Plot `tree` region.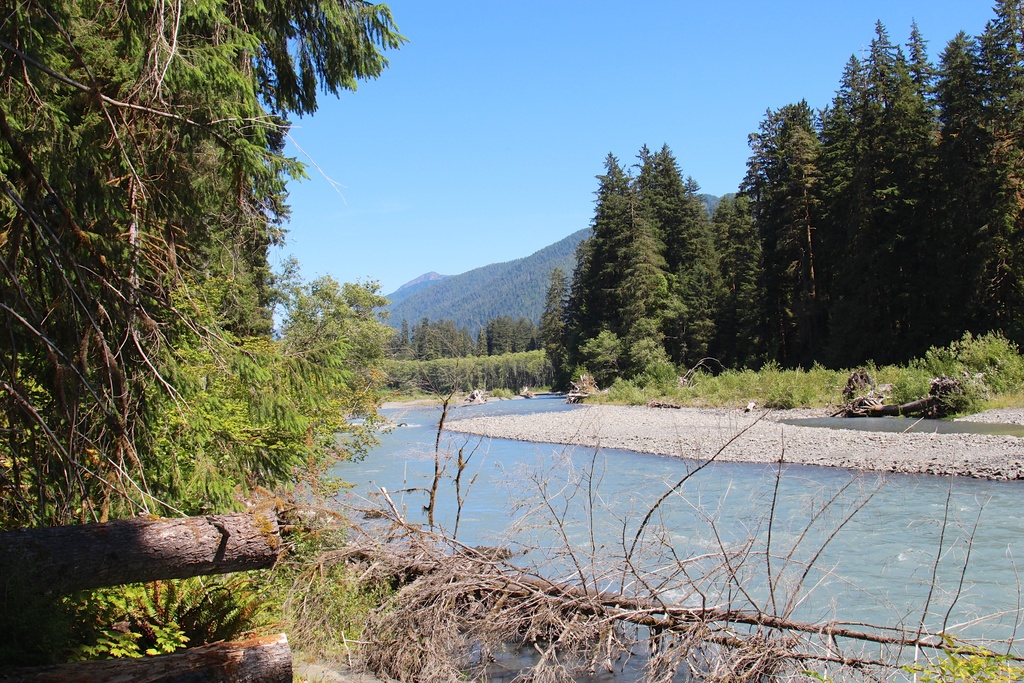
Plotted at (538,267,566,361).
